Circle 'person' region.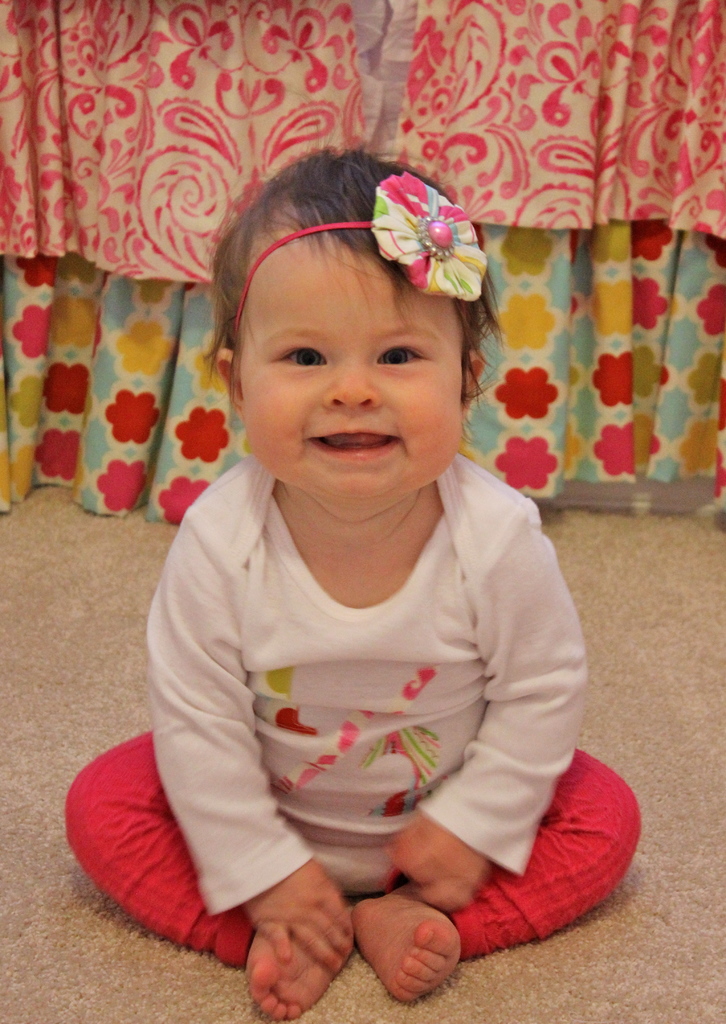
Region: 61:145:647:1023.
